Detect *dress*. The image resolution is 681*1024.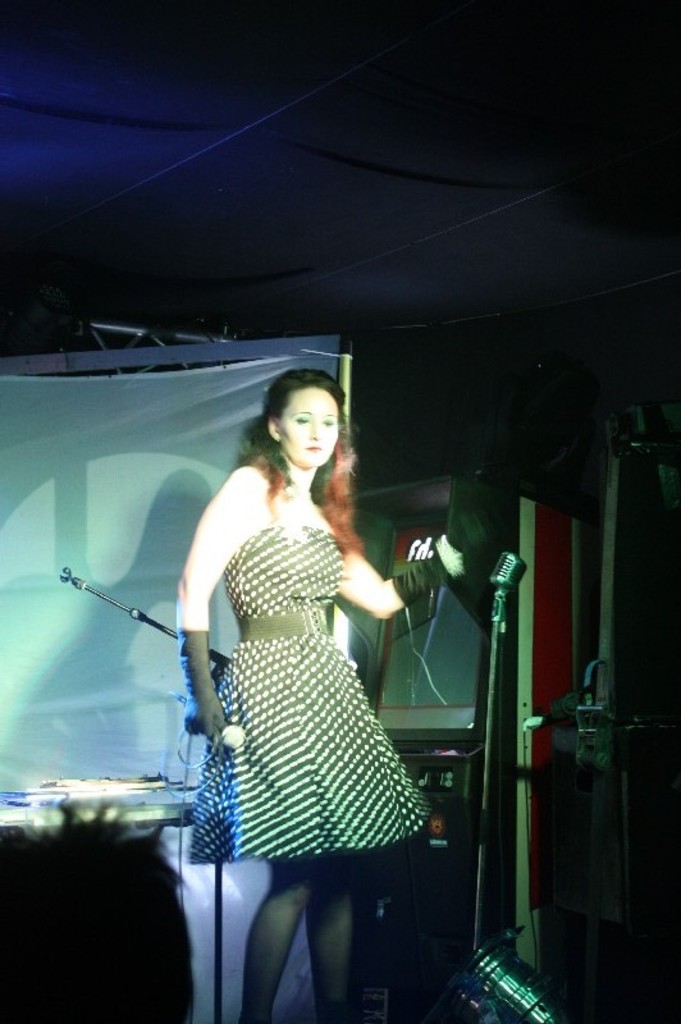
{"left": 187, "top": 517, "right": 437, "bottom": 856}.
